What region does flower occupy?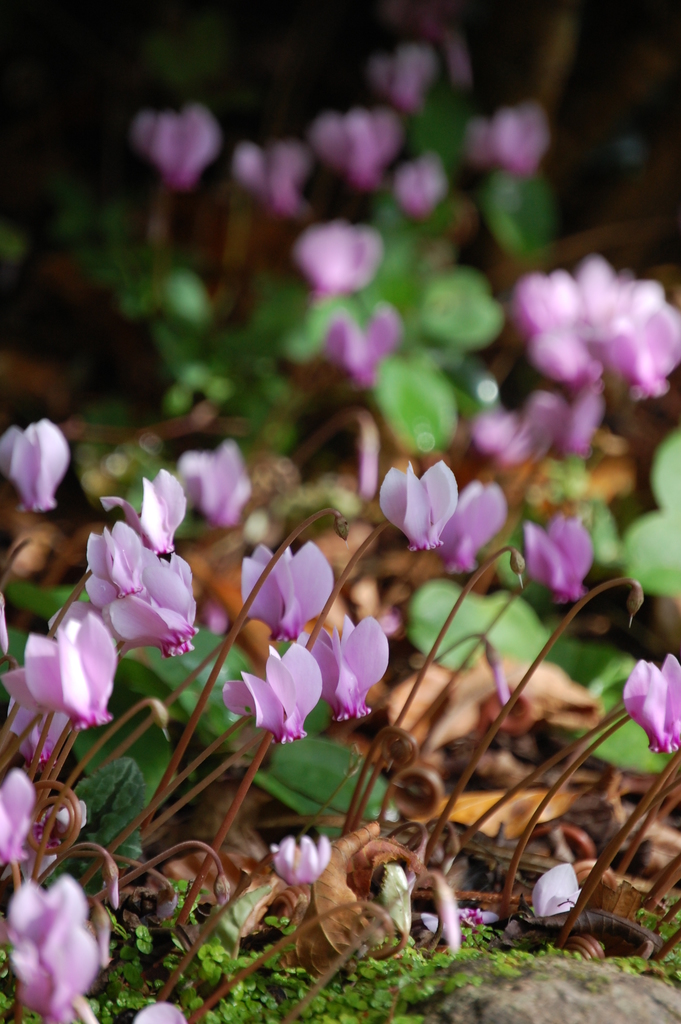
(left=263, top=834, right=333, bottom=886).
